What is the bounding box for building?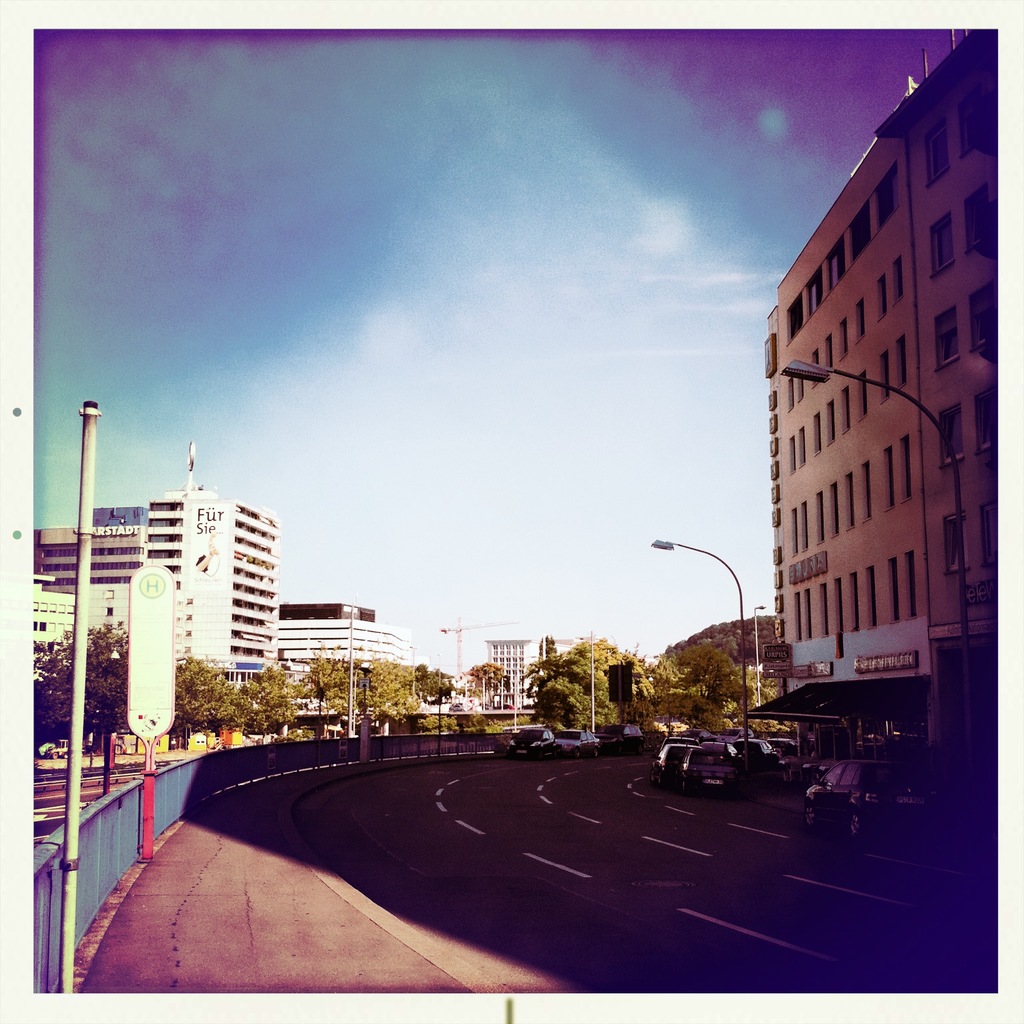
bbox(746, 136, 940, 748).
